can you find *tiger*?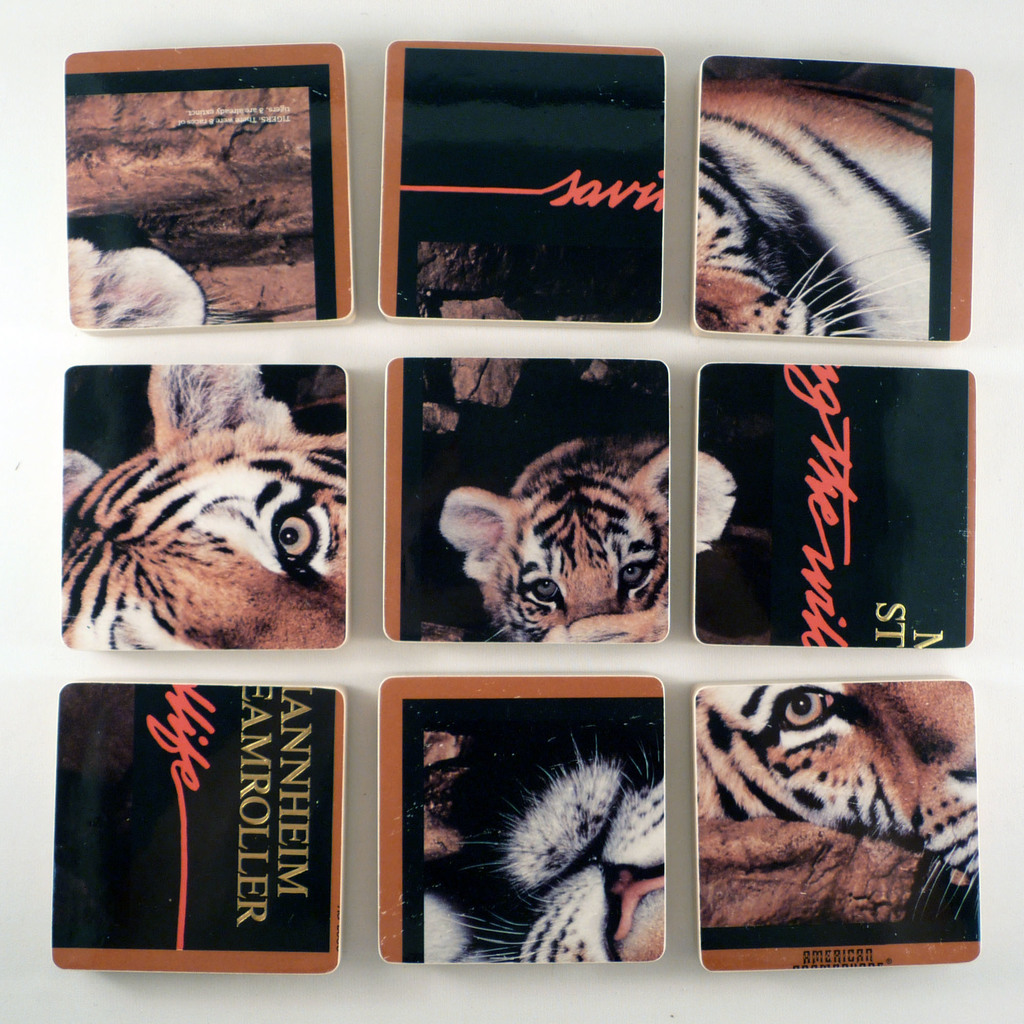
Yes, bounding box: [x1=686, y1=680, x2=983, y2=956].
